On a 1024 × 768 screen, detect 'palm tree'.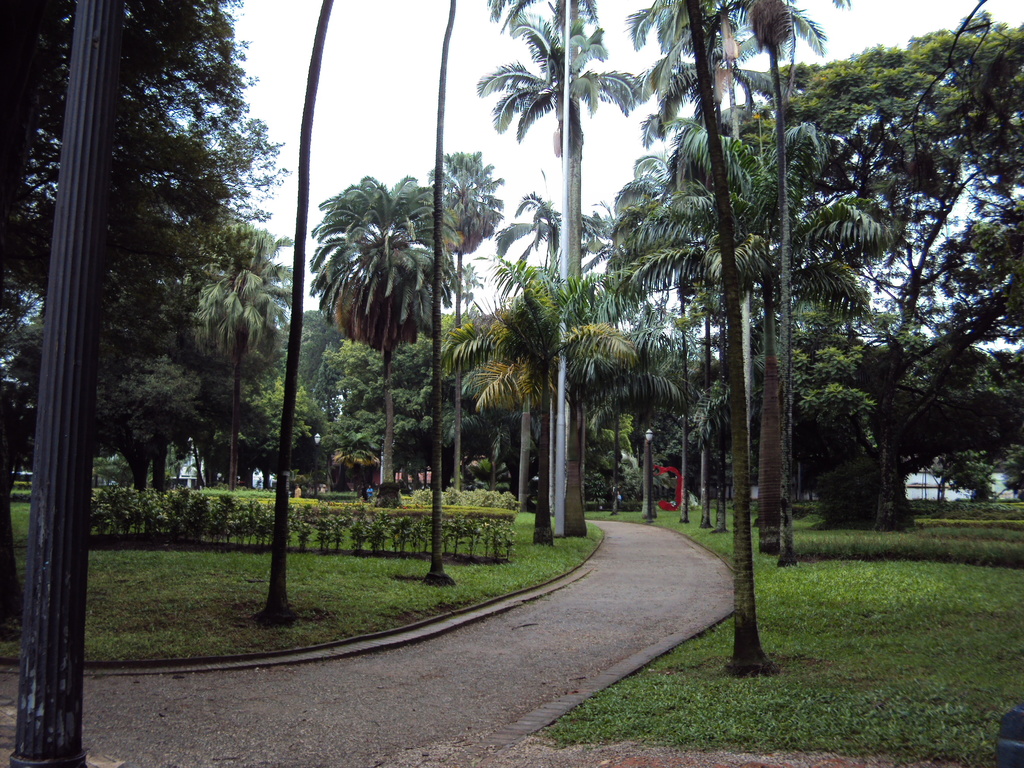
detection(408, 143, 487, 375).
